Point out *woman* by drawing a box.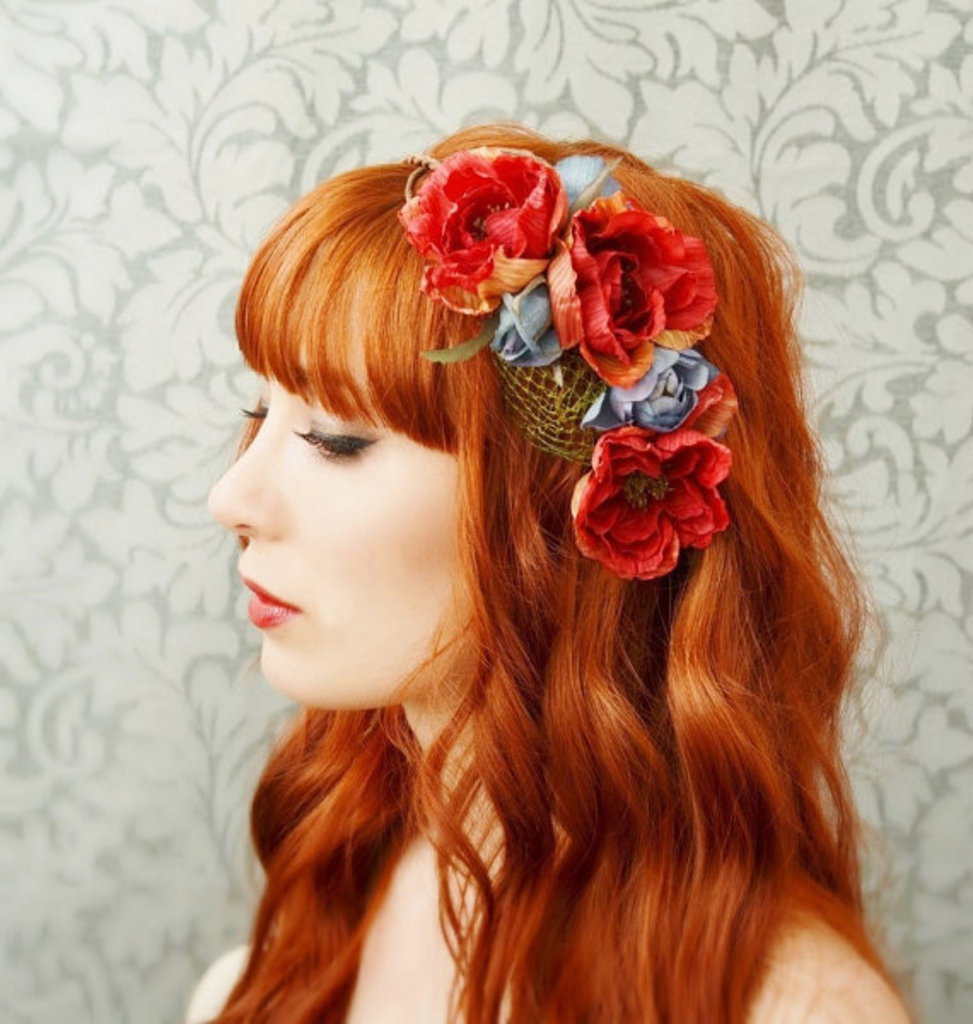
[167, 104, 927, 1022].
